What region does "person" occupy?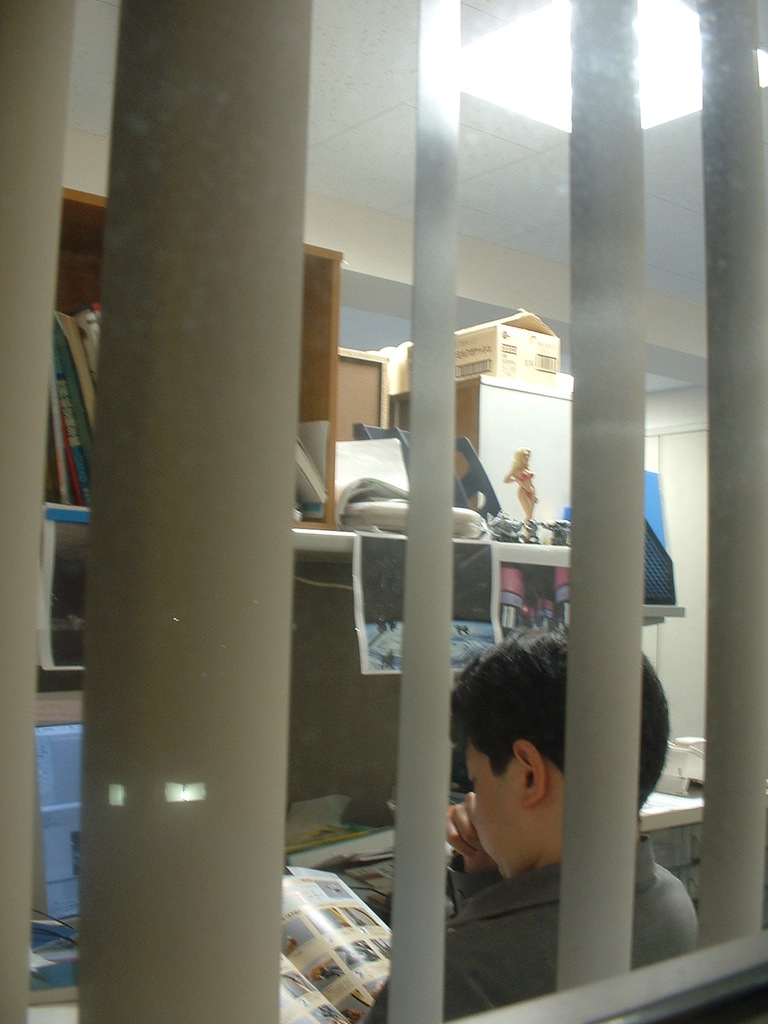
bbox(369, 636, 705, 1023).
